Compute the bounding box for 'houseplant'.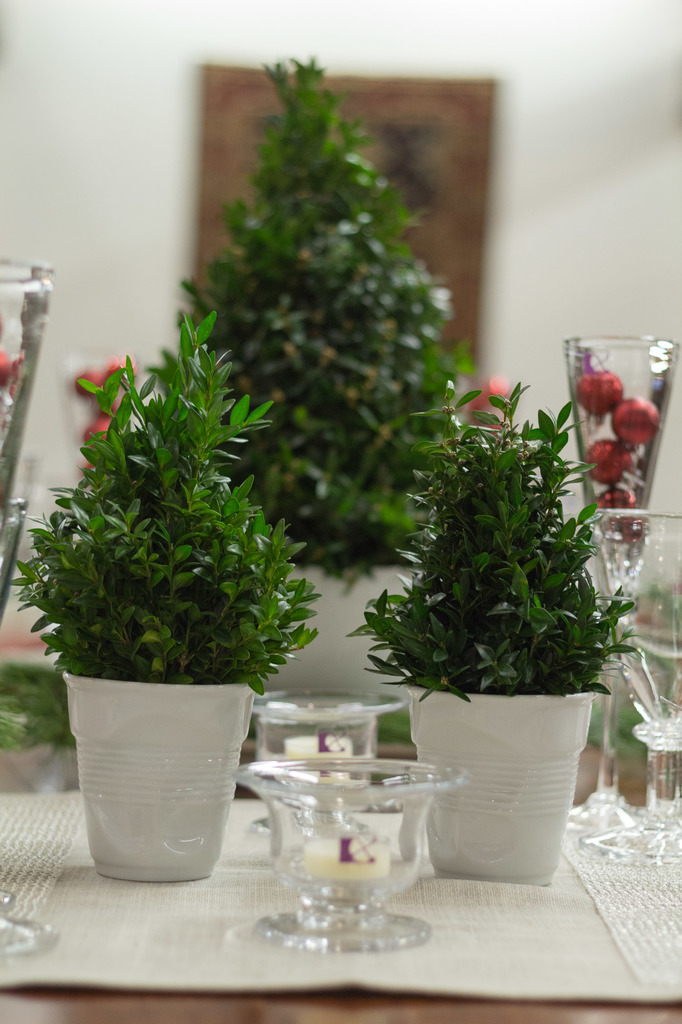
<region>152, 53, 486, 721</region>.
